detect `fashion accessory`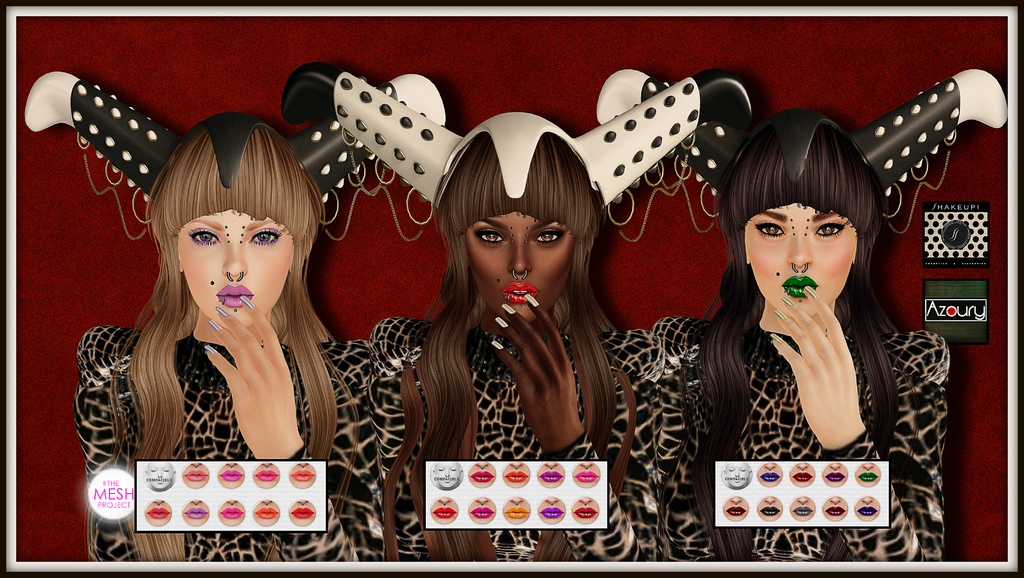
801, 286, 820, 297
